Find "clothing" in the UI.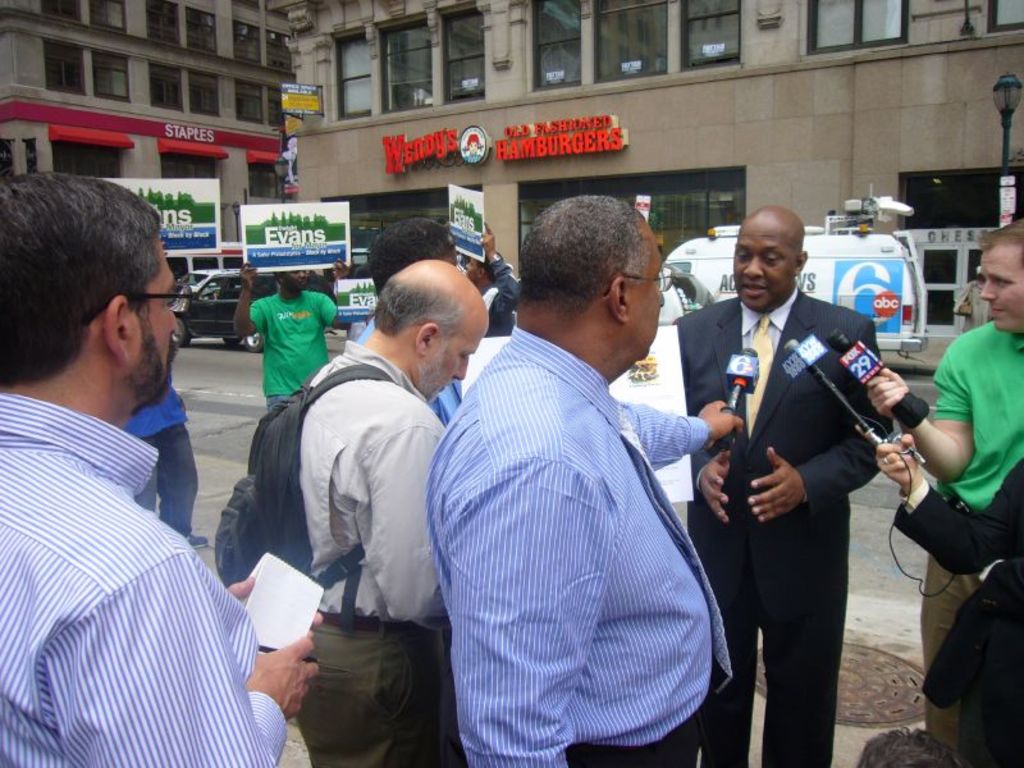
UI element at crop(895, 466, 1023, 767).
